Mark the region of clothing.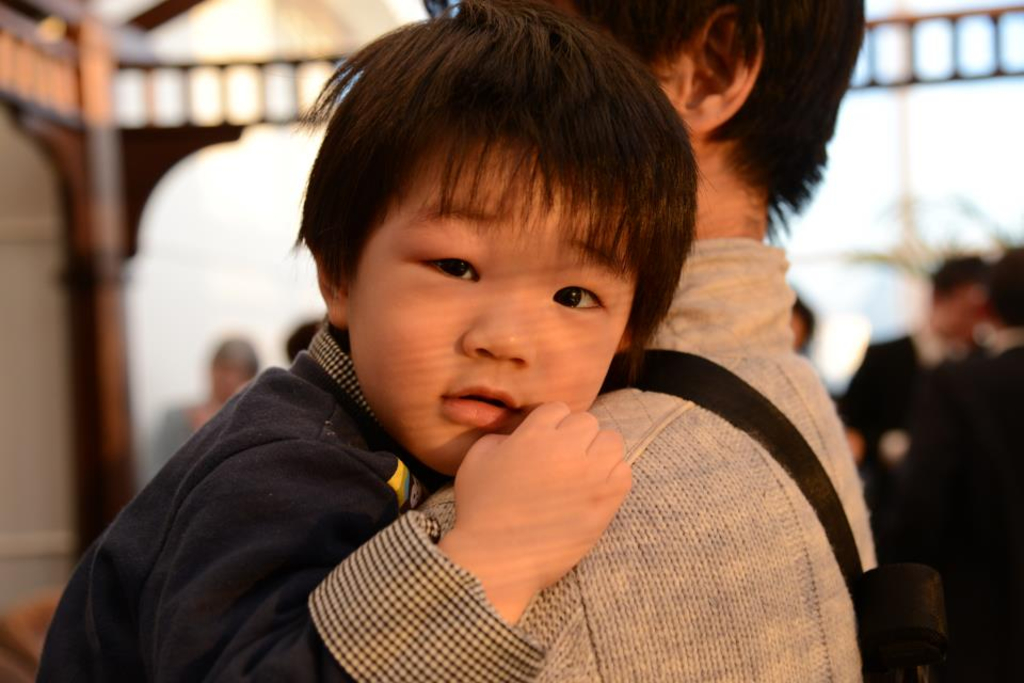
Region: Rect(825, 329, 990, 486).
